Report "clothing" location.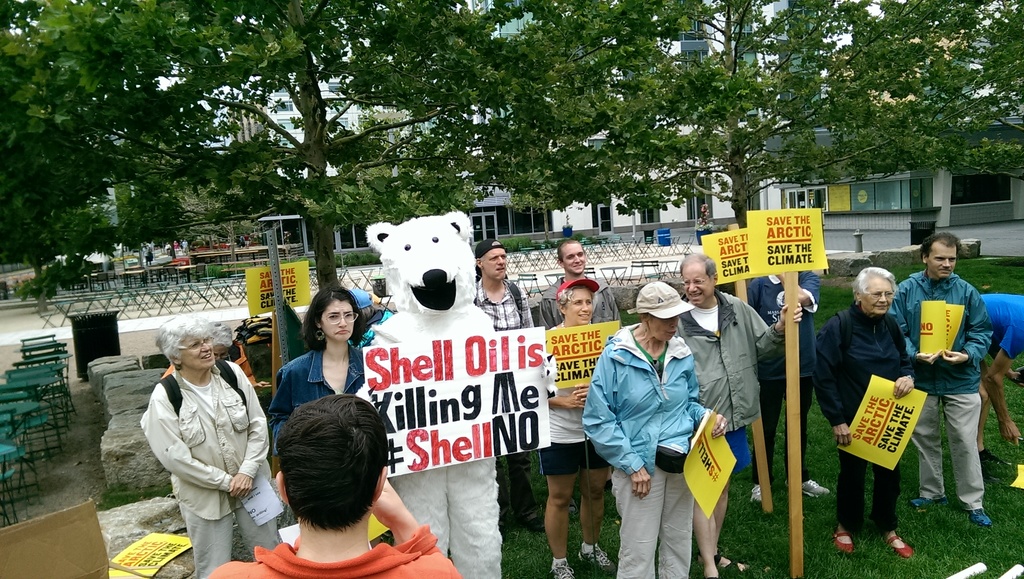
Report: crop(534, 264, 626, 331).
